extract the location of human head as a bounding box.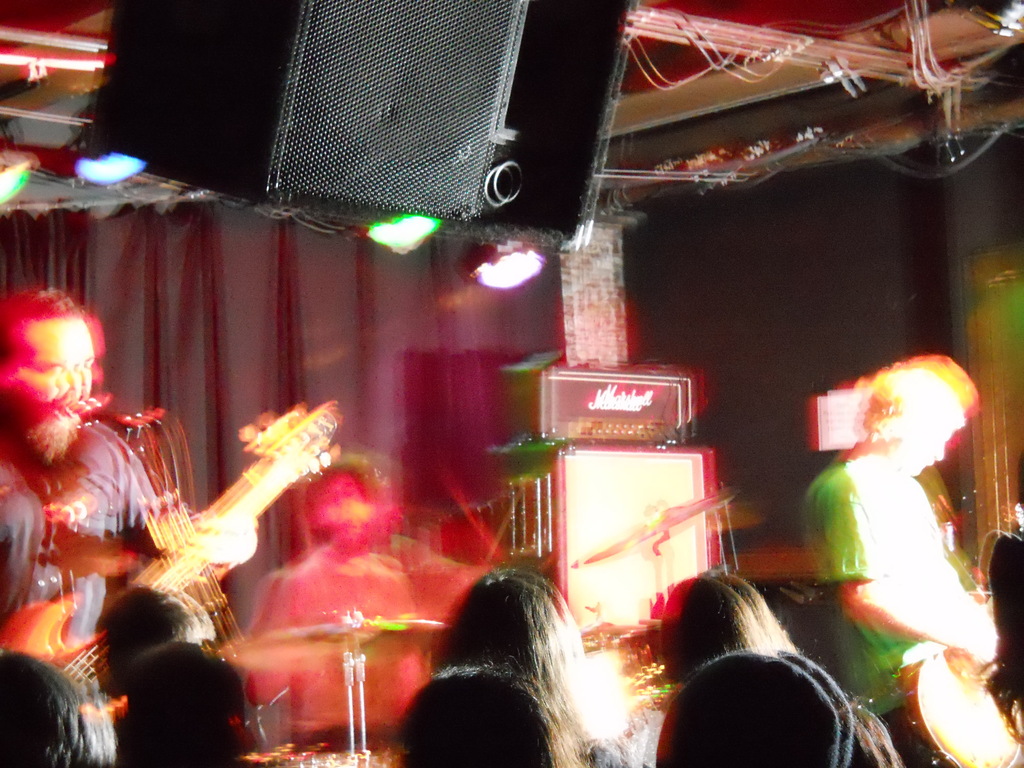
(x1=0, y1=283, x2=104, y2=454).
